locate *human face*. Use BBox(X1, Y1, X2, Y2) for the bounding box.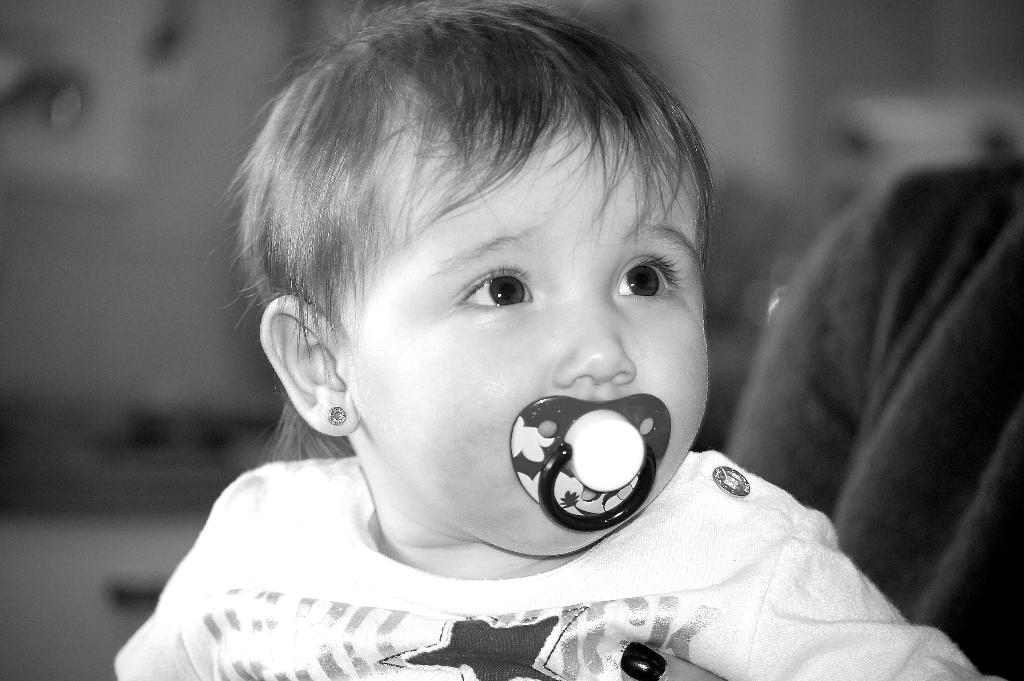
BBox(346, 94, 707, 559).
